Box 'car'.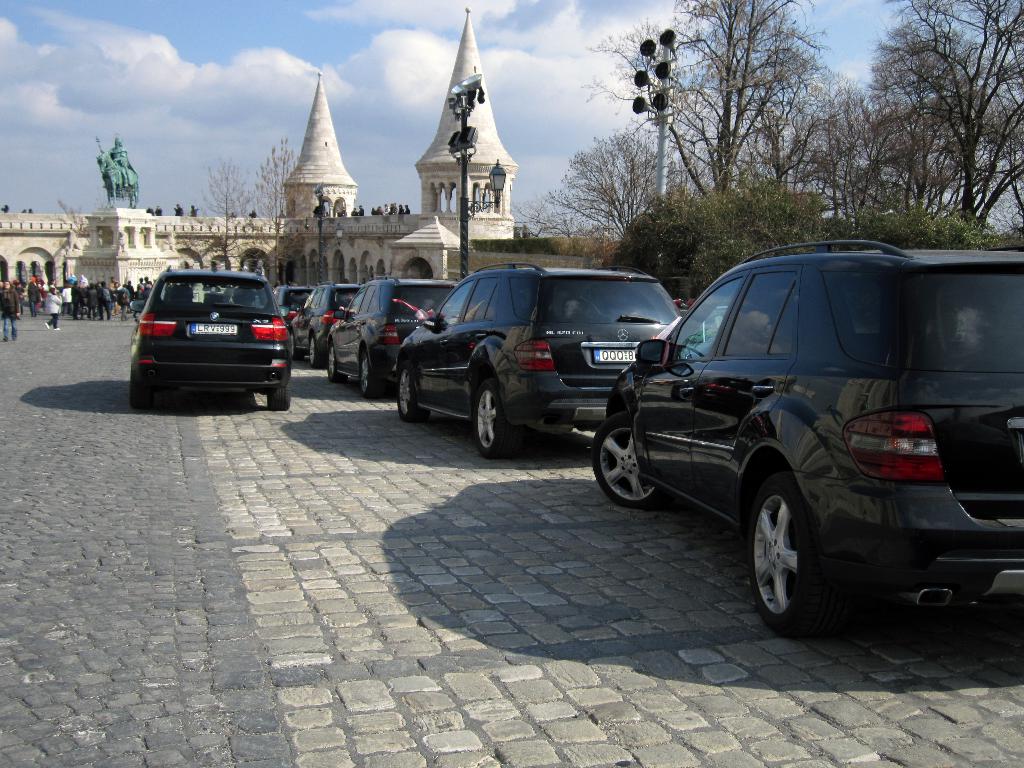
x1=322, y1=277, x2=447, y2=408.
